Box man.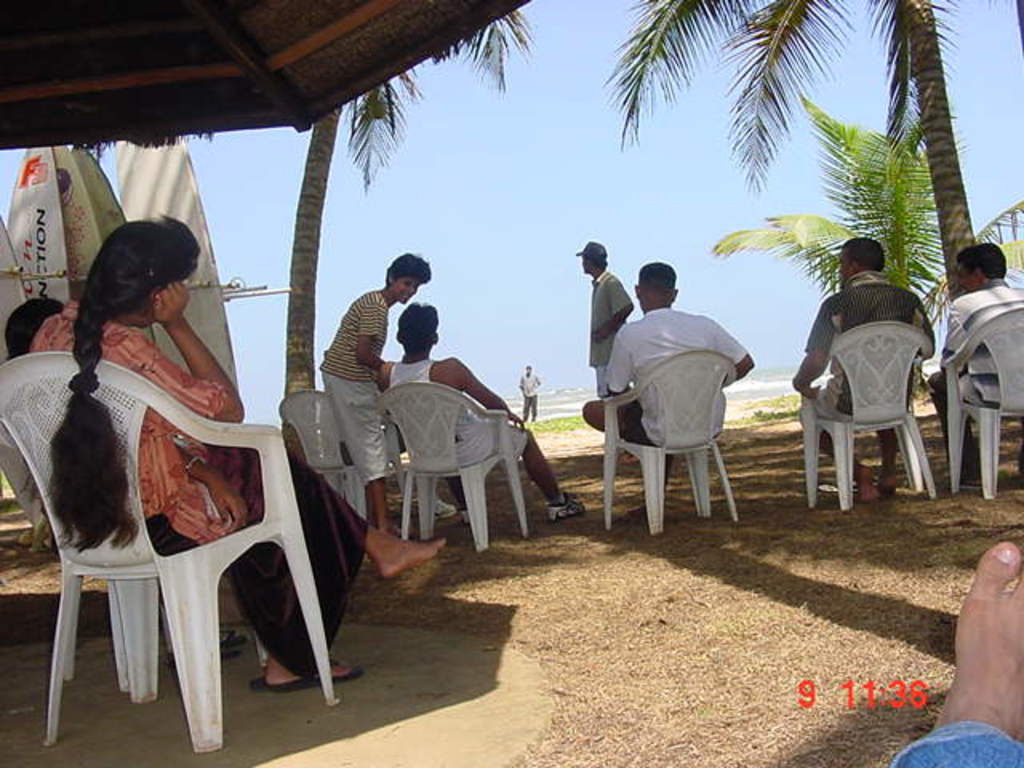
787,234,933,506.
